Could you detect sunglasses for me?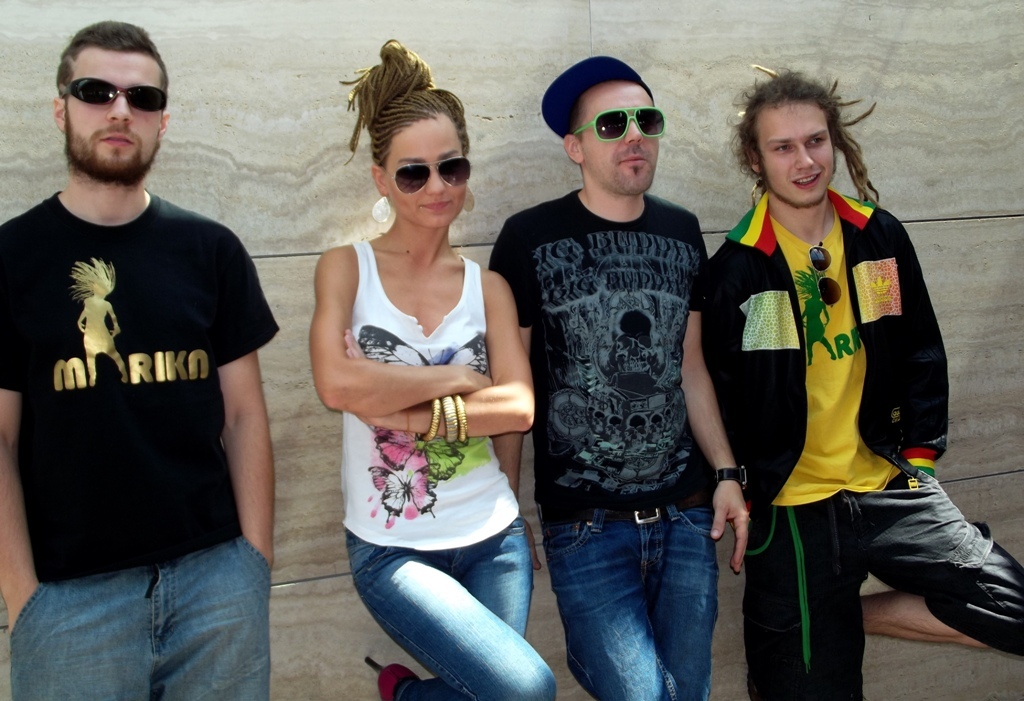
Detection result: 376:154:469:196.
